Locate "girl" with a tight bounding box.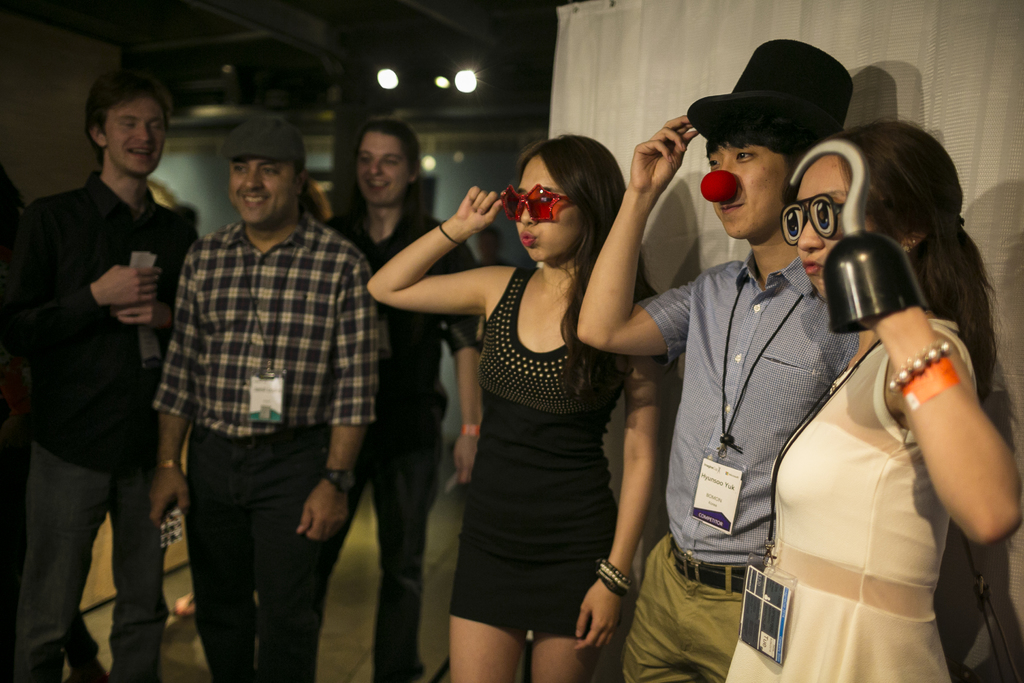
(x1=717, y1=122, x2=1023, y2=680).
